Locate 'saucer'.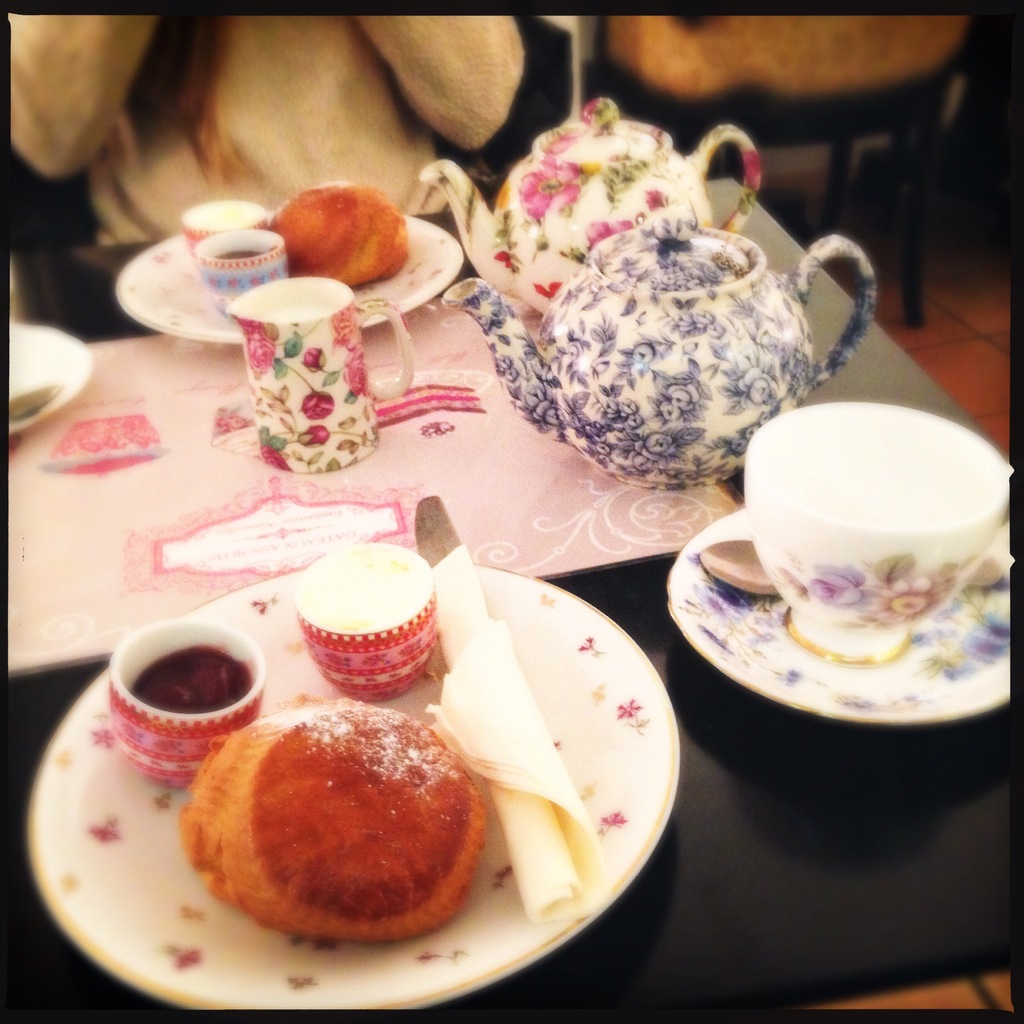
Bounding box: region(666, 502, 1023, 736).
